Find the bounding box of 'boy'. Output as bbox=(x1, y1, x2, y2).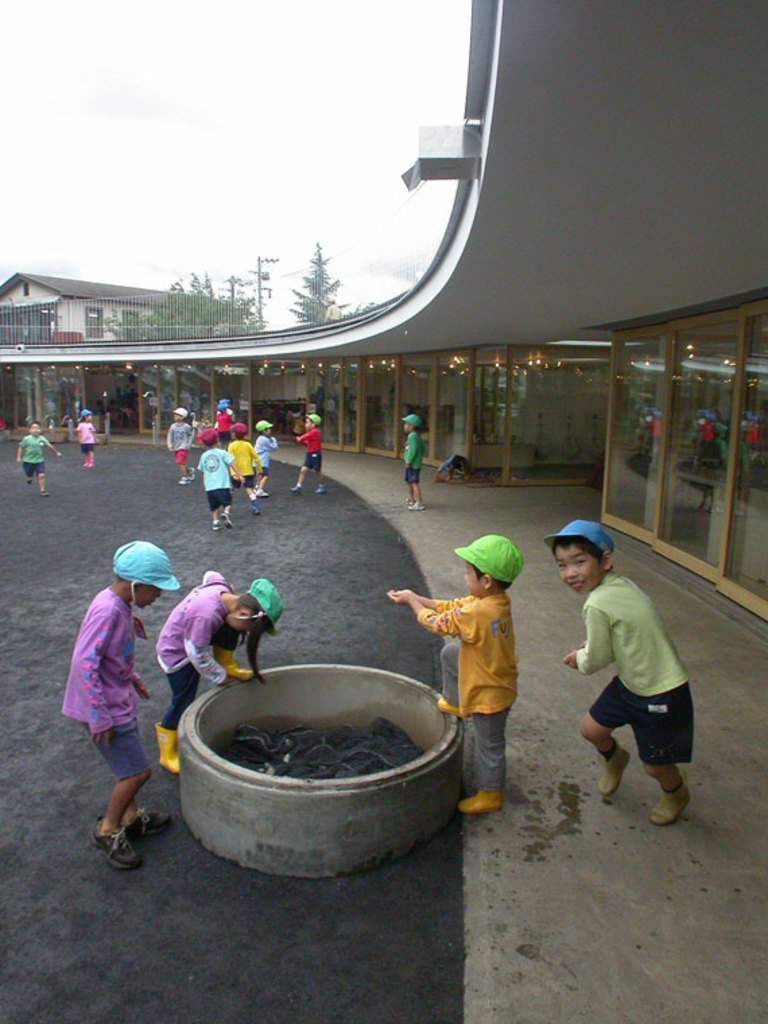
bbox=(195, 427, 245, 530).
